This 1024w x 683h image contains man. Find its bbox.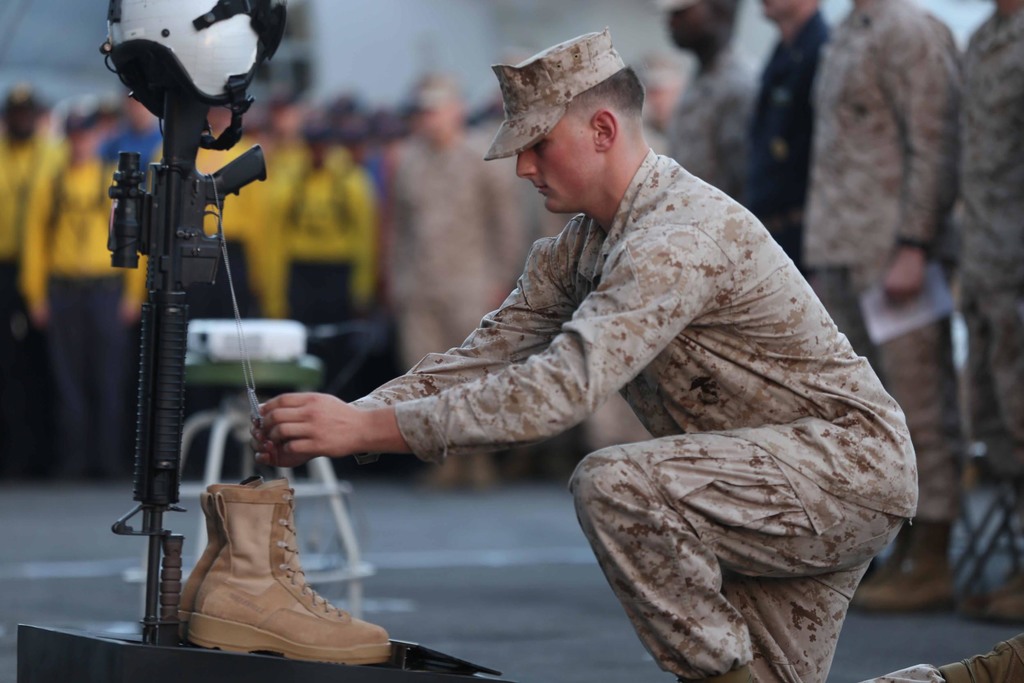
x1=742, y1=0, x2=830, y2=315.
